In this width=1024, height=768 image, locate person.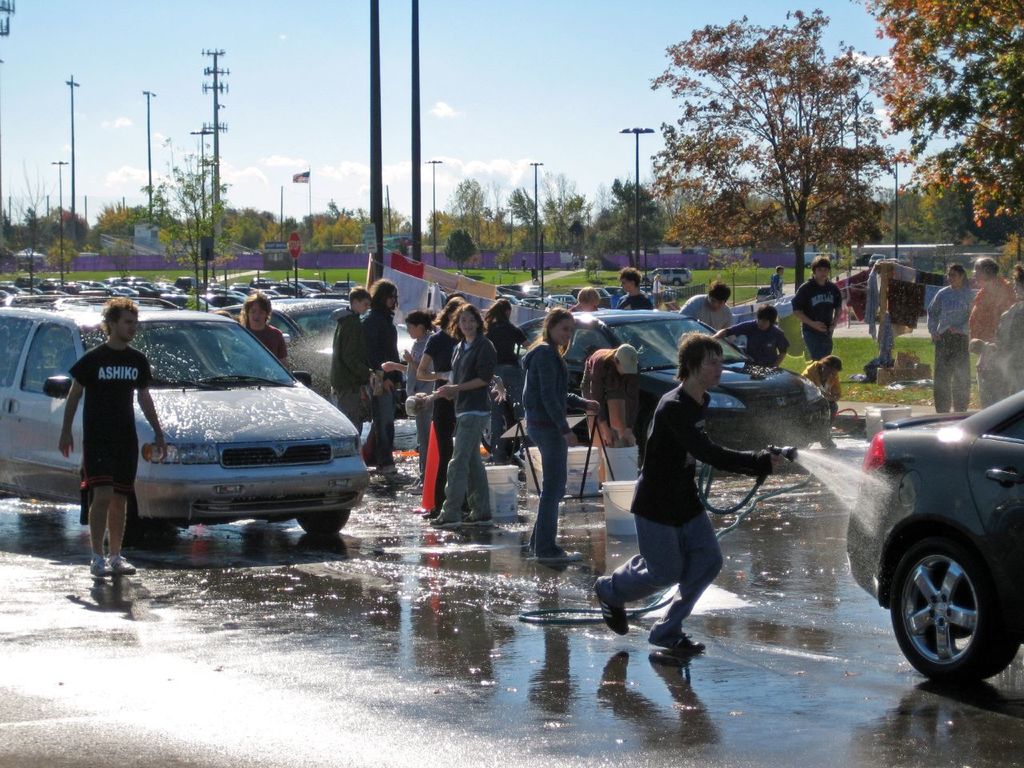
Bounding box: (762, 258, 783, 296).
